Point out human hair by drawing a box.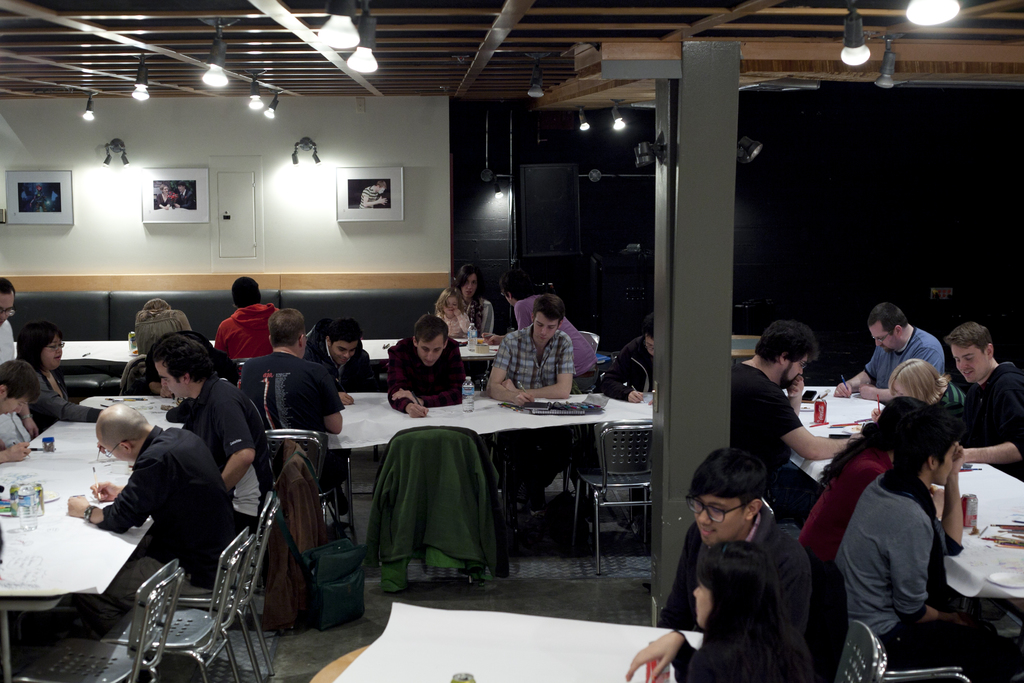
{"x1": 643, "y1": 311, "x2": 656, "y2": 338}.
